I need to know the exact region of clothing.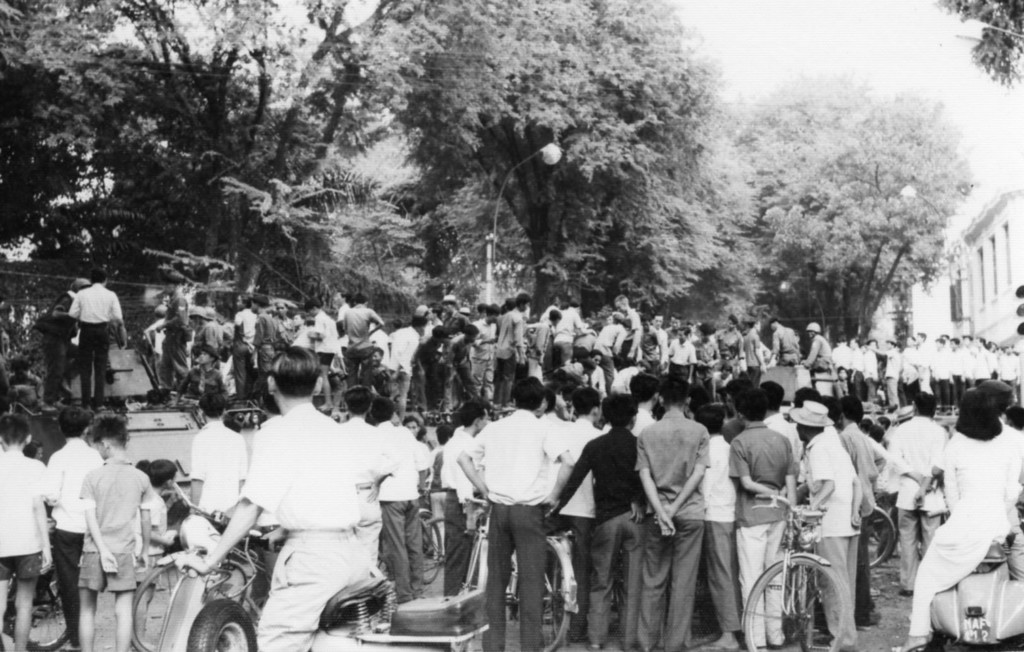
Region: locate(884, 409, 953, 574).
